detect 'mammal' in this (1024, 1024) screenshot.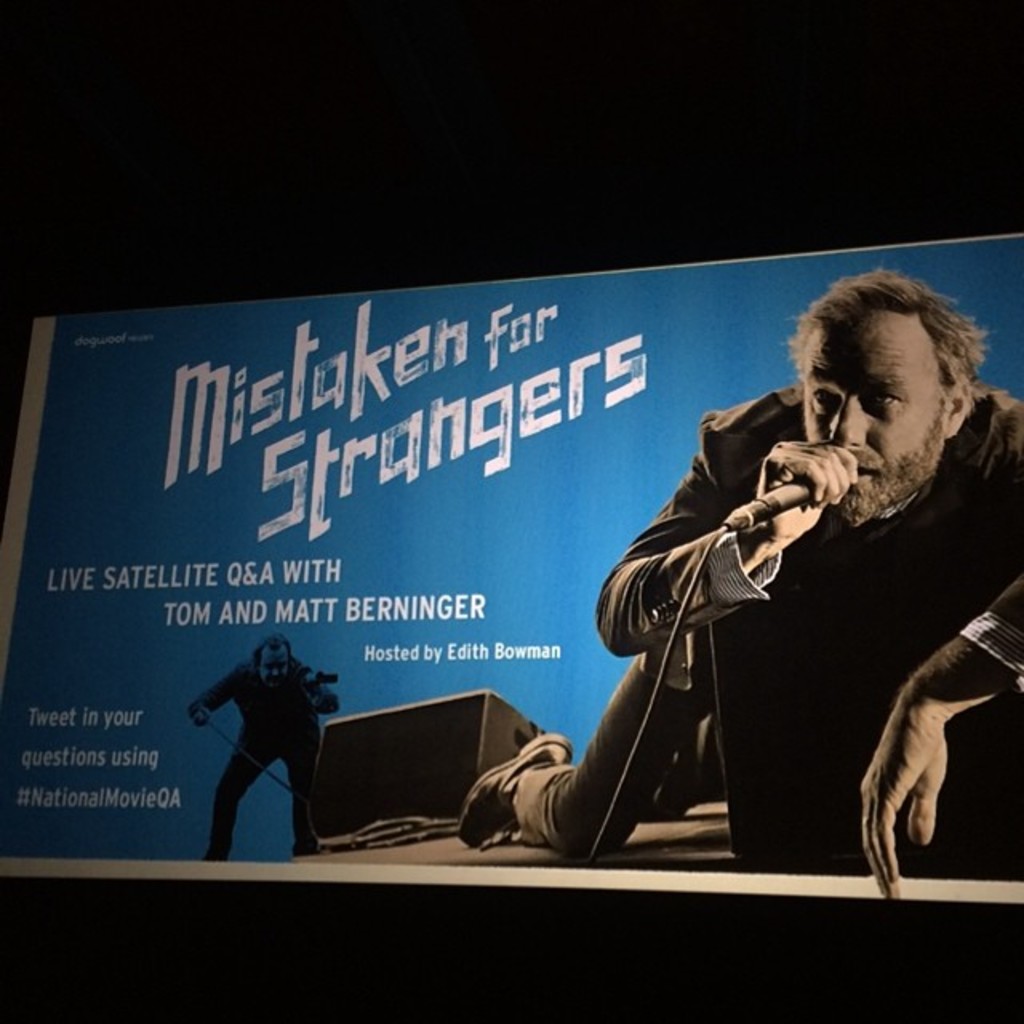
Detection: select_region(453, 259, 1022, 902).
